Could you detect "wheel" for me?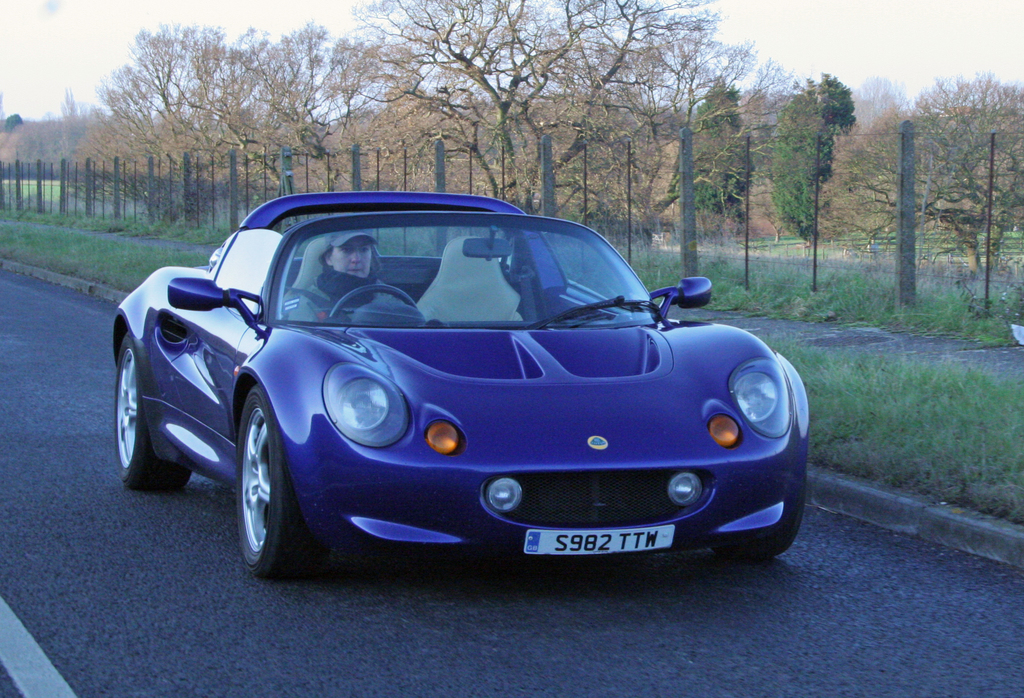
Detection result: [114, 326, 190, 494].
